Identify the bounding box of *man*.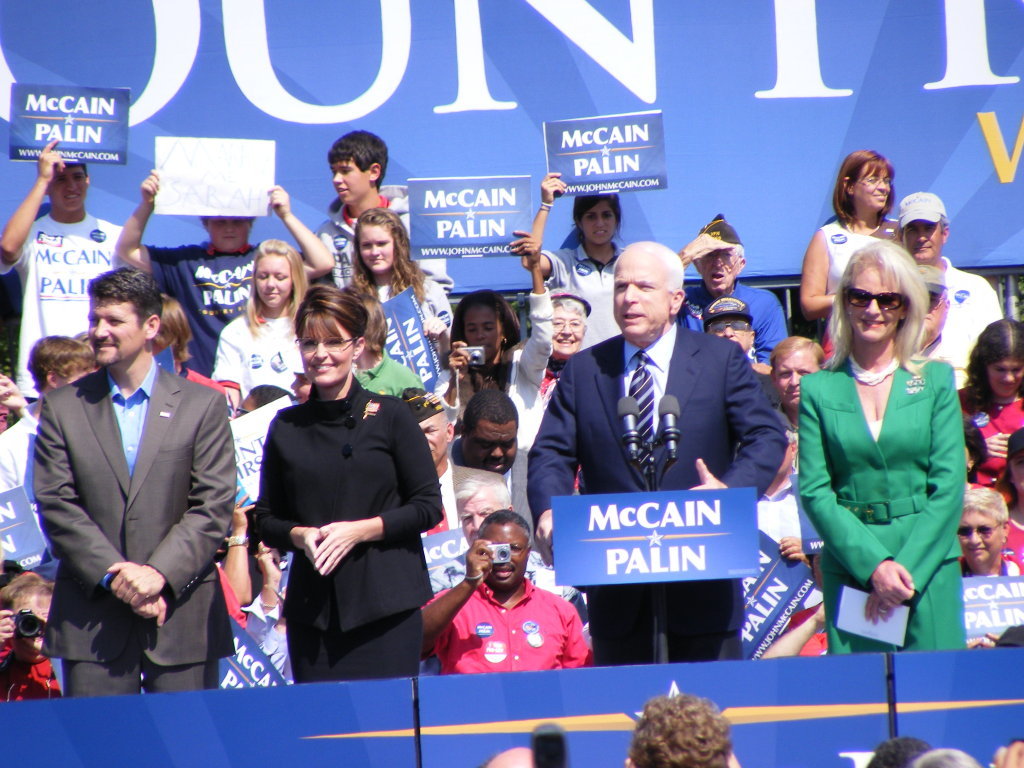
BBox(450, 396, 536, 553).
